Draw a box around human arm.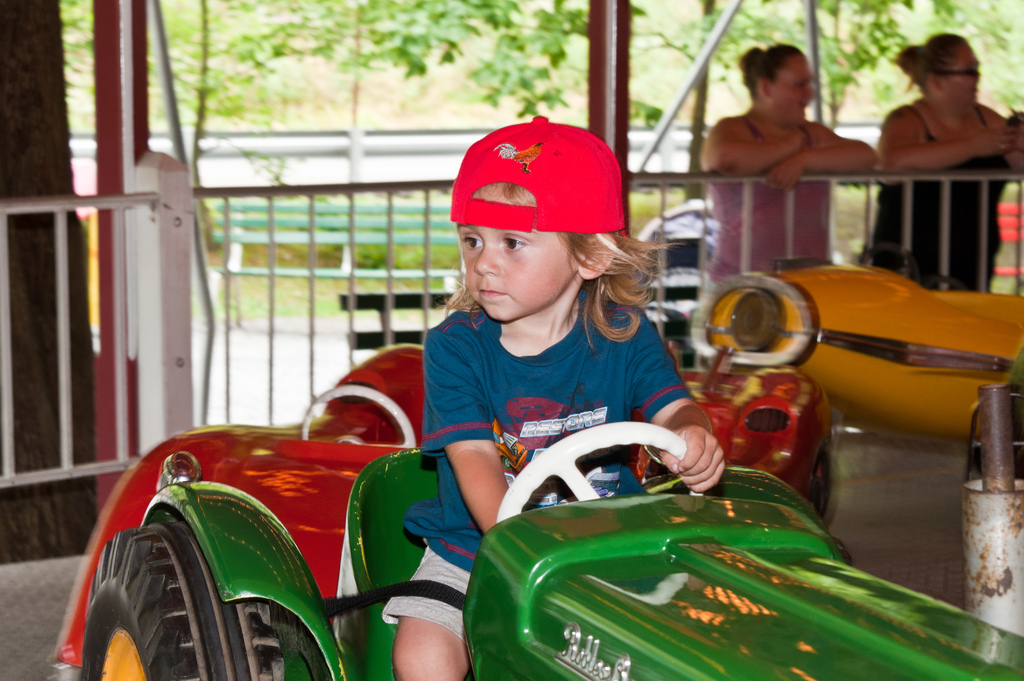
BBox(1002, 109, 1023, 178).
